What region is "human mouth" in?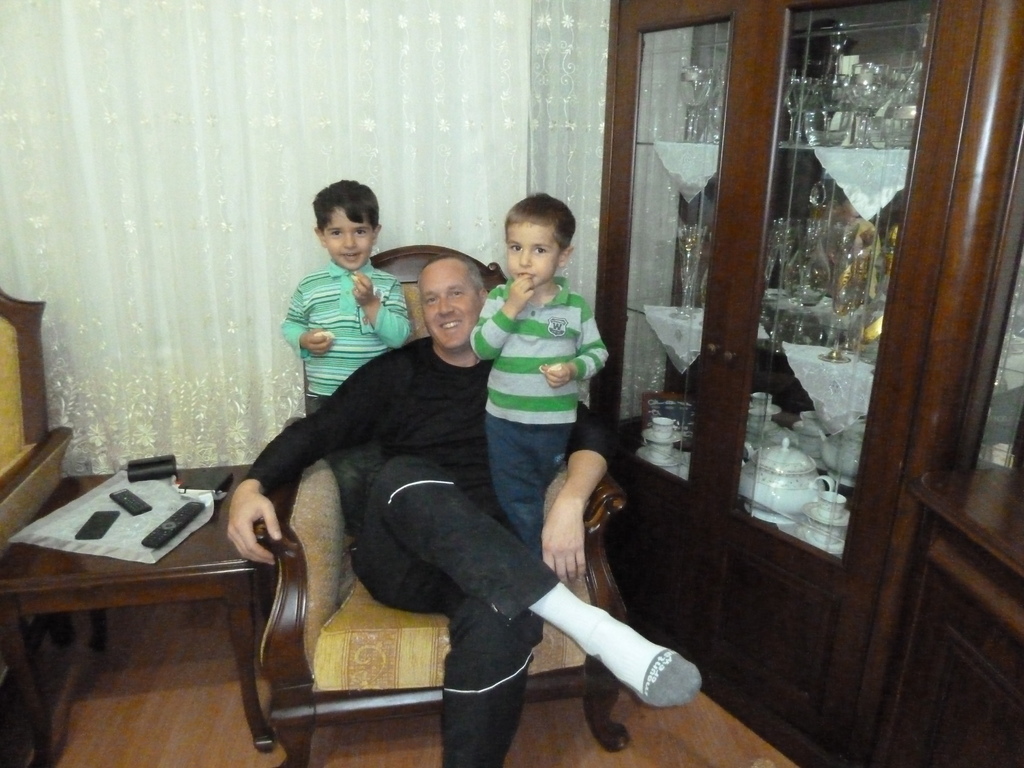
(left=441, top=317, right=461, bottom=330).
